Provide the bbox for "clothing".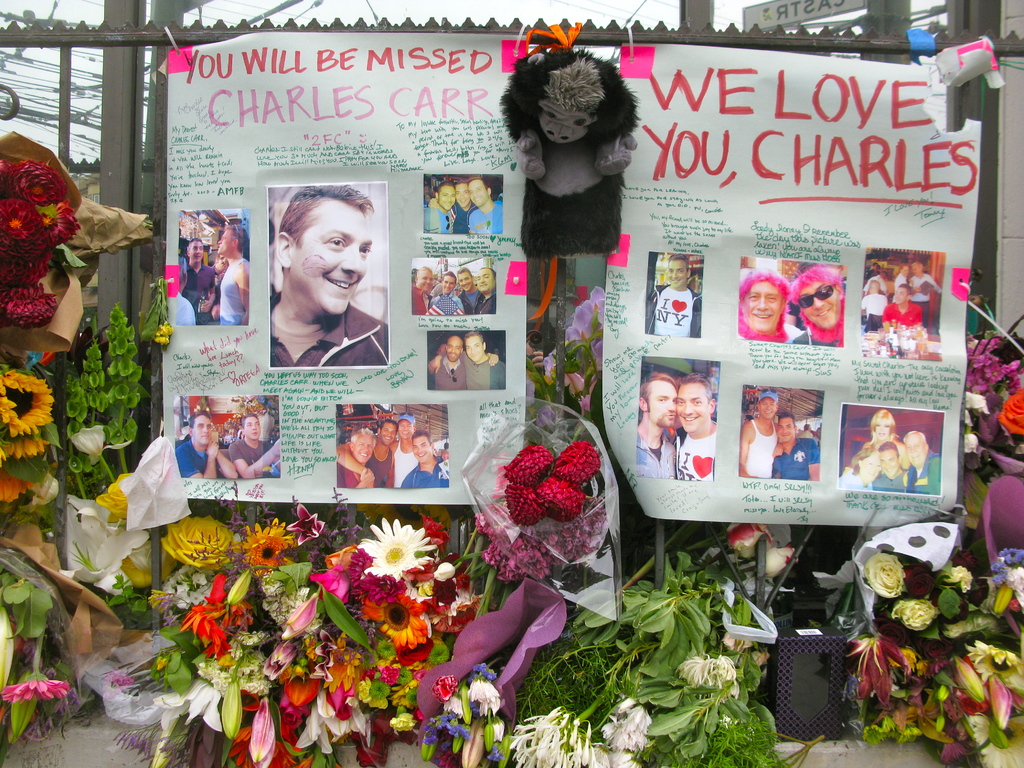
(x1=770, y1=429, x2=815, y2=487).
